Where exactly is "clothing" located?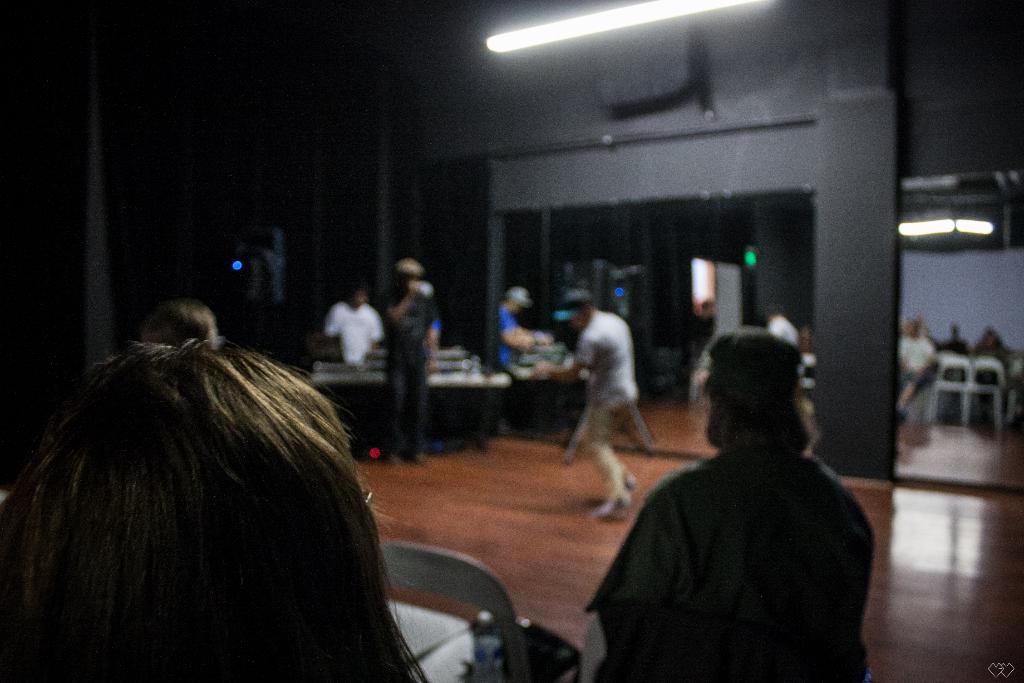
Its bounding box is Rect(764, 316, 798, 346).
